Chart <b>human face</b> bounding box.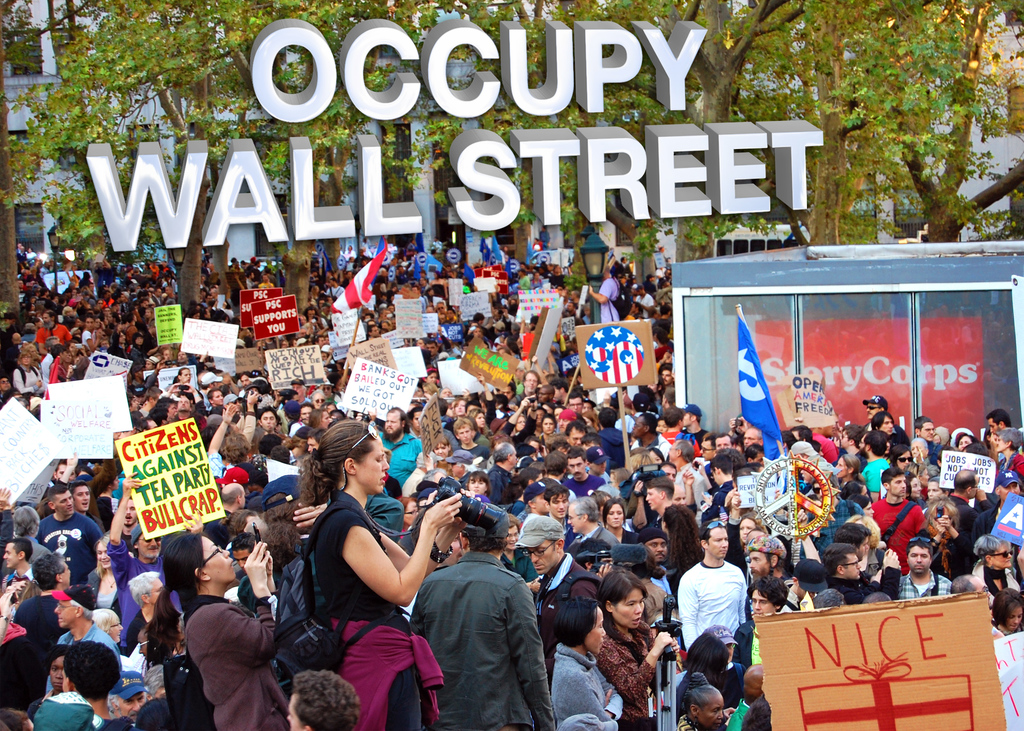
Charted: <bbox>108, 477, 120, 490</bbox>.
